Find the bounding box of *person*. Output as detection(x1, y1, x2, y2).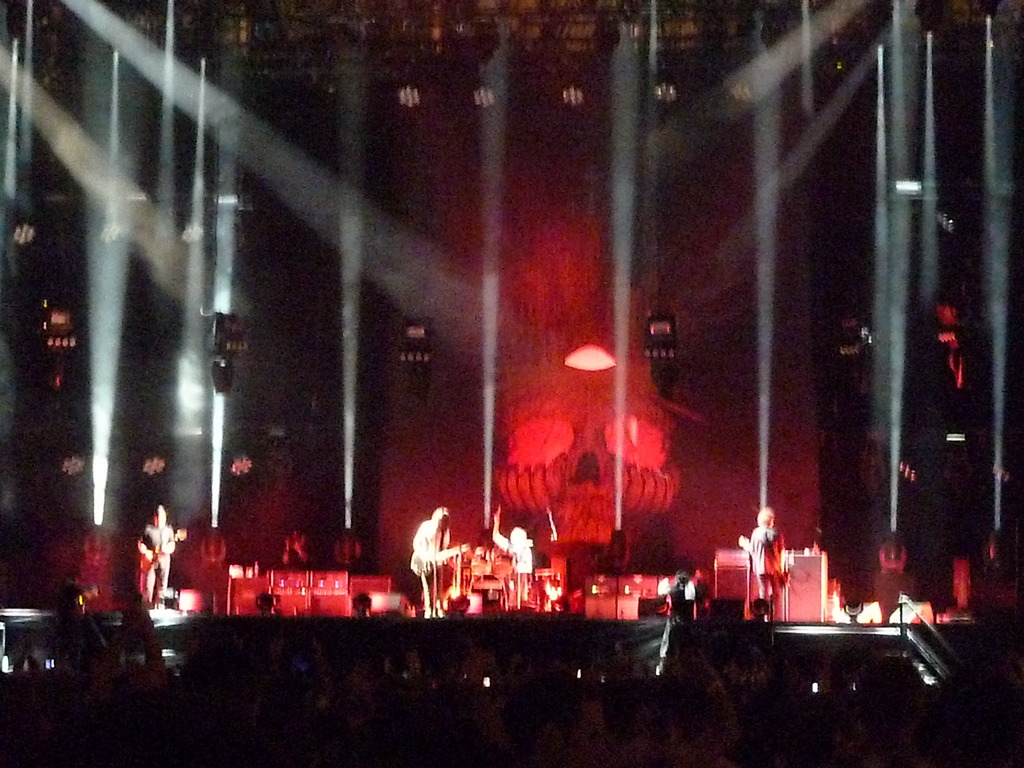
detection(130, 512, 178, 594).
